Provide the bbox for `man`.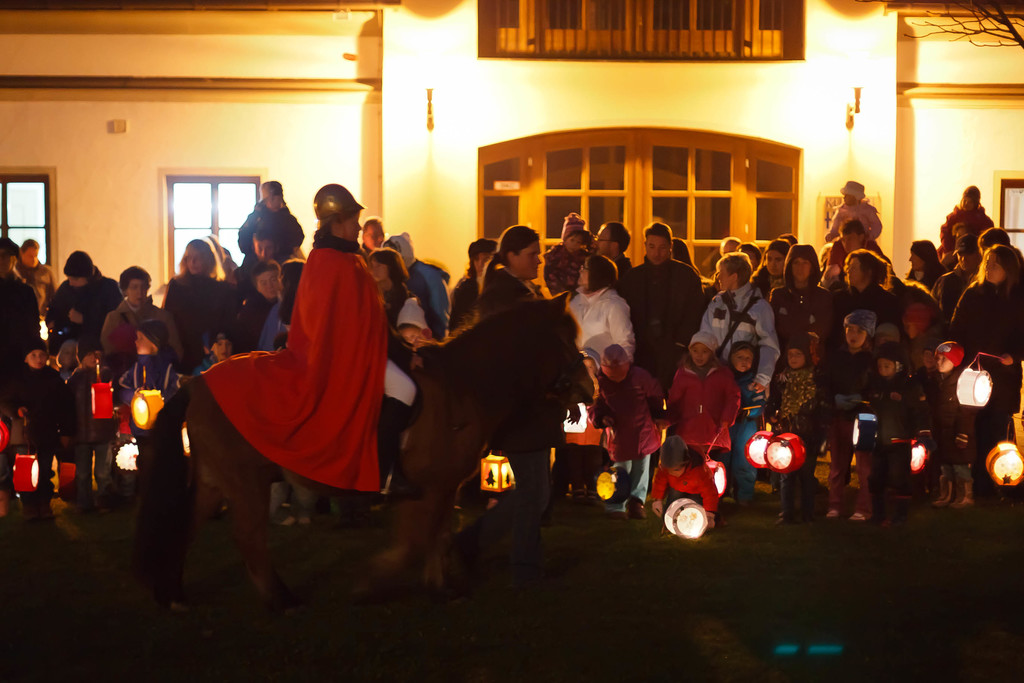
<bbox>929, 236, 980, 320</bbox>.
